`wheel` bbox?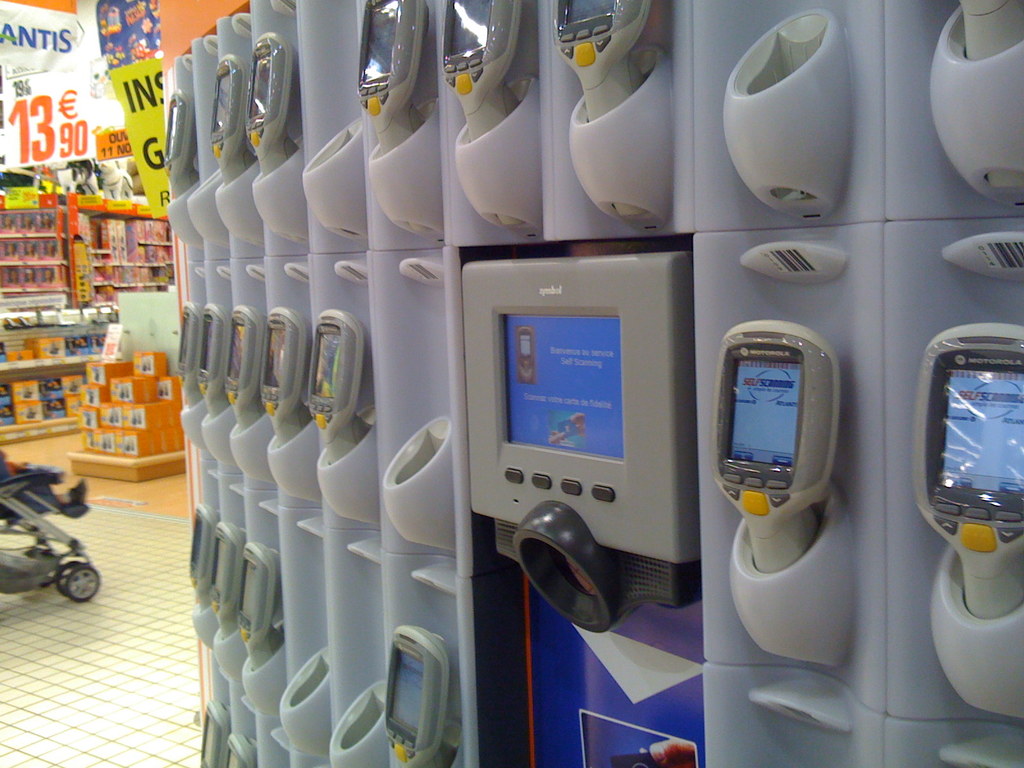
[65,563,103,603]
